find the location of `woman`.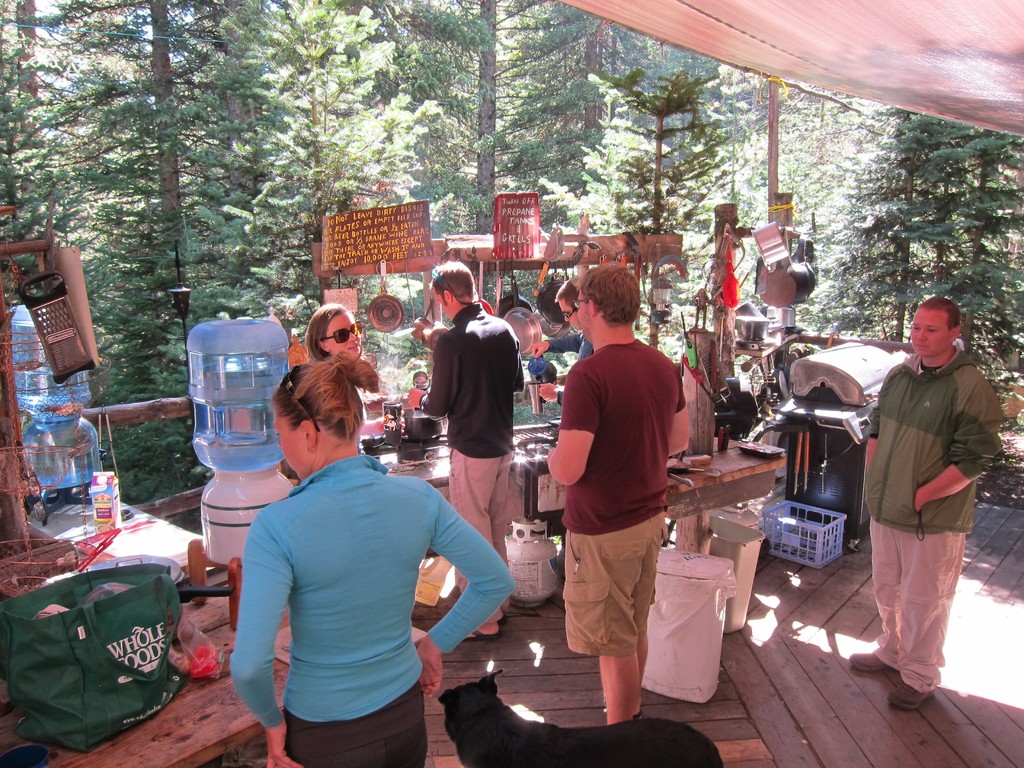
Location: l=303, t=307, r=377, b=465.
